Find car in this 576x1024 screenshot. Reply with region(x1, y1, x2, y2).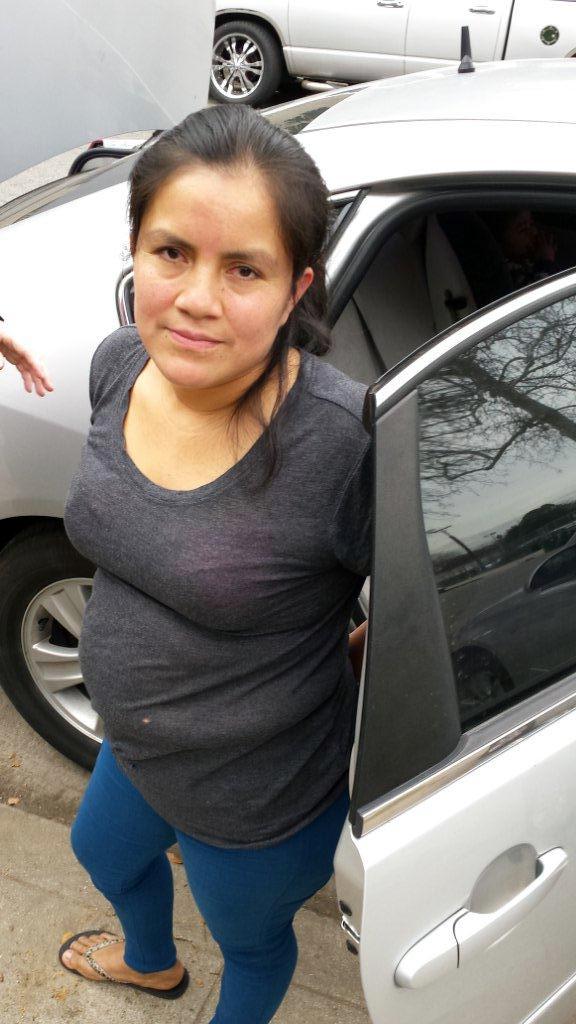
region(0, 21, 575, 1023).
